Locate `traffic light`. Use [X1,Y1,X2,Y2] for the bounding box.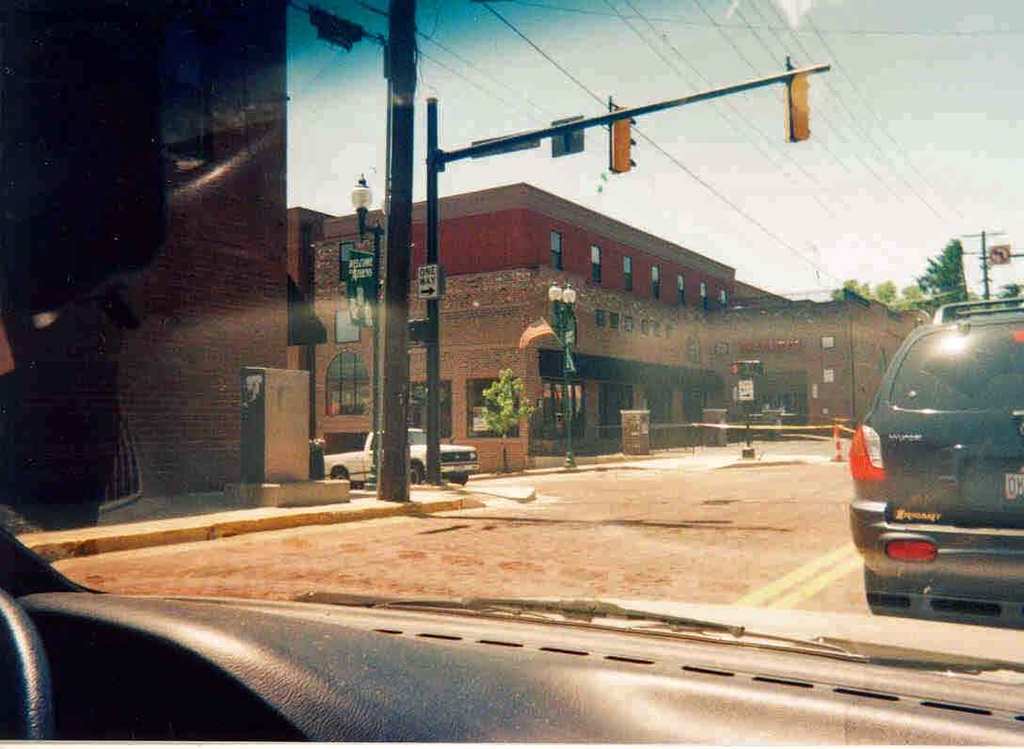
[607,94,637,176].
